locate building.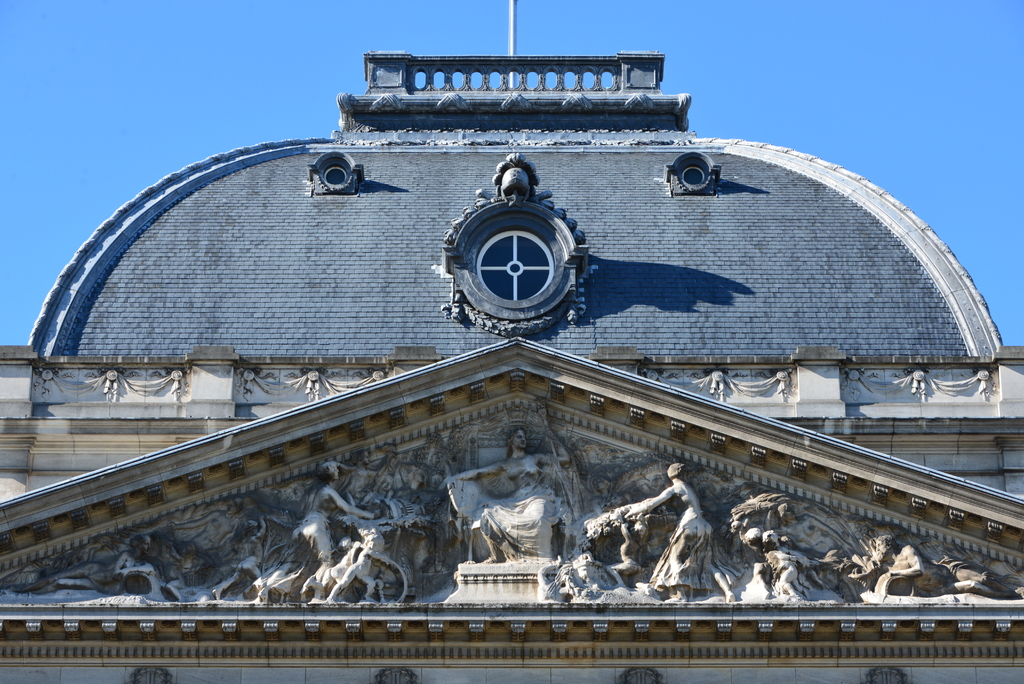
Bounding box: (x1=0, y1=0, x2=1023, y2=683).
